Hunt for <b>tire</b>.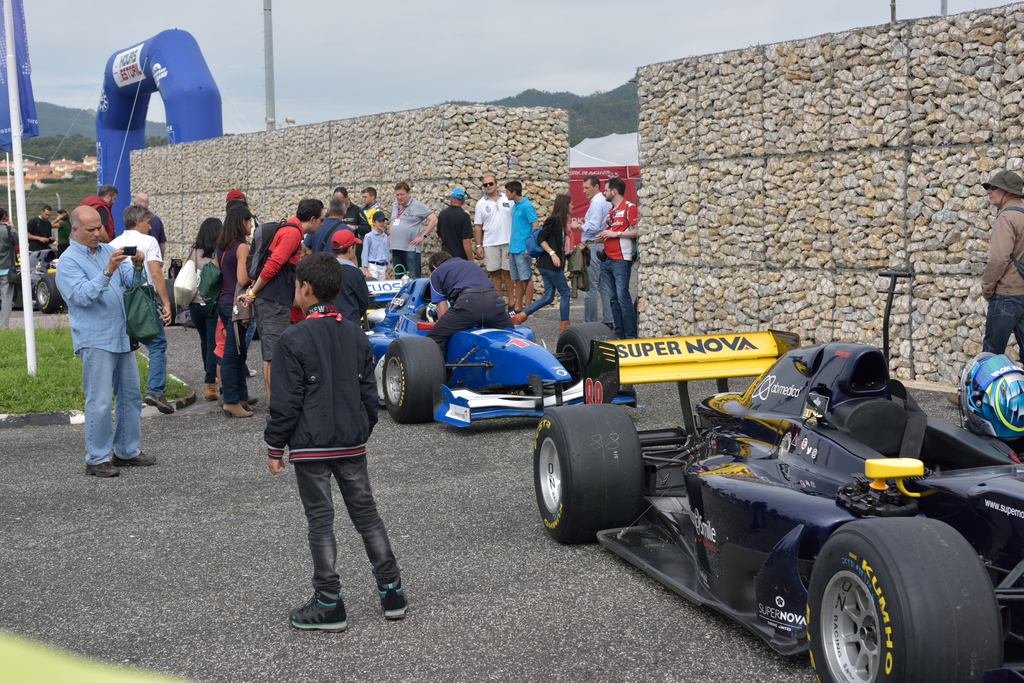
Hunted down at <region>534, 399, 663, 556</region>.
